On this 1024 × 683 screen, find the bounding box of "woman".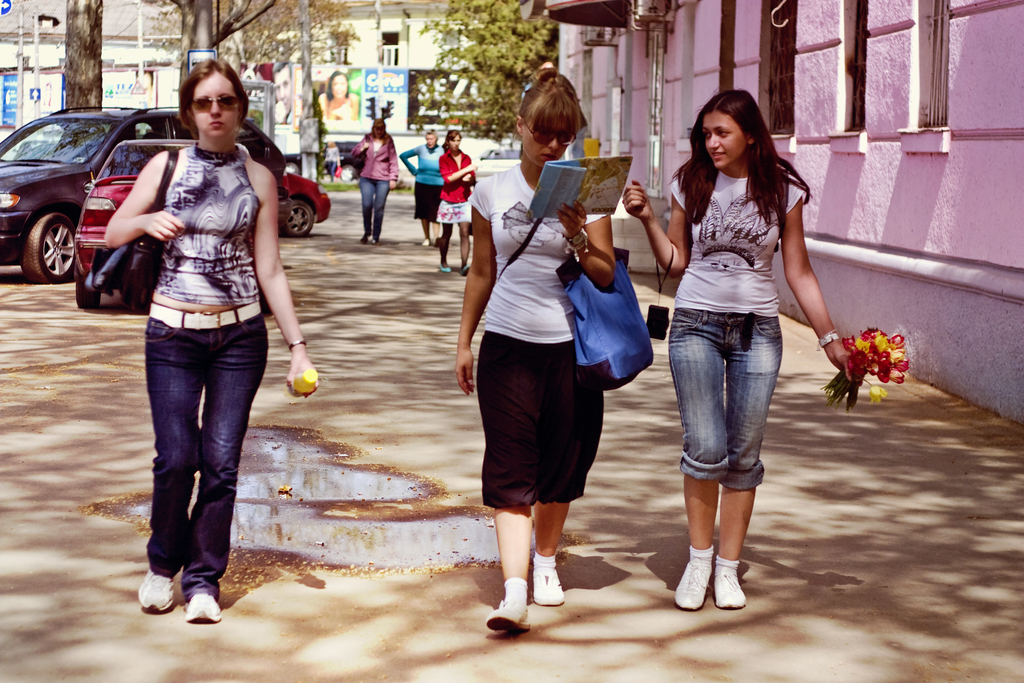
Bounding box: (315,72,358,120).
